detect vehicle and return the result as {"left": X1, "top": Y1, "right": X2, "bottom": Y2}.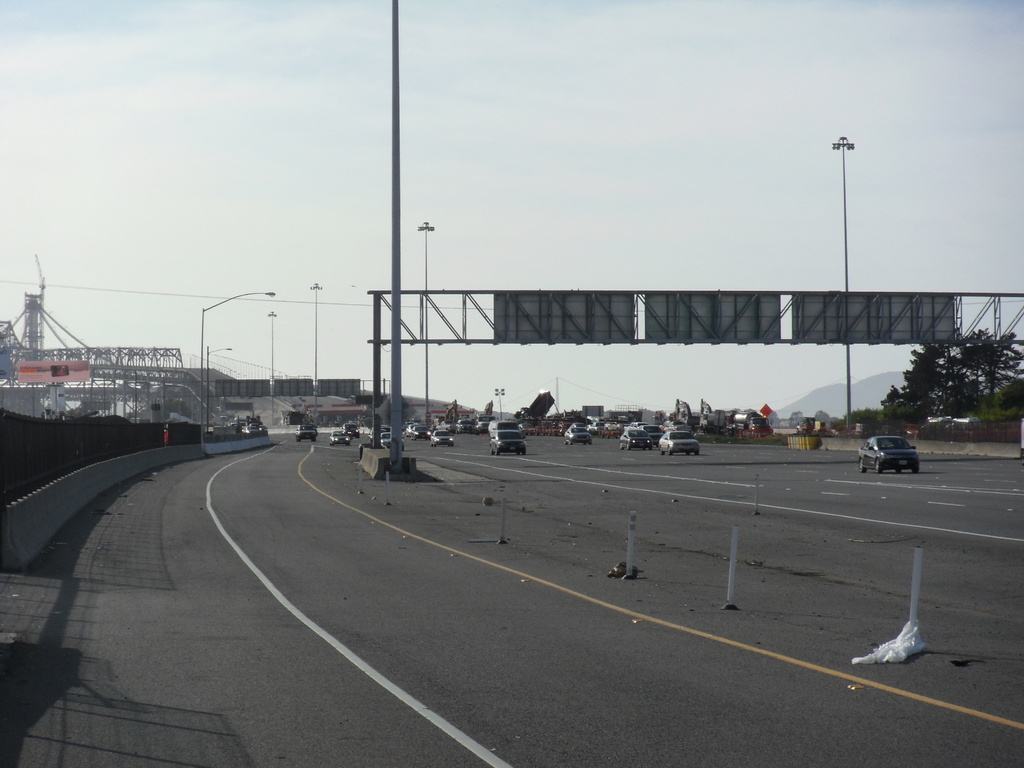
{"left": 490, "top": 430, "right": 529, "bottom": 454}.
